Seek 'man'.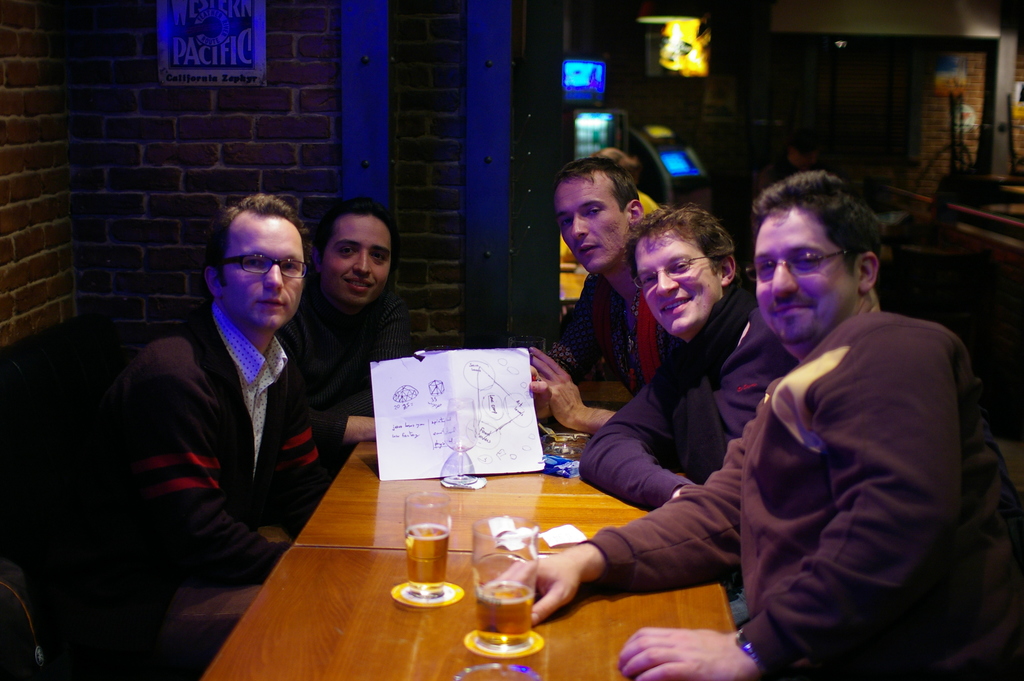
select_region(99, 179, 358, 624).
